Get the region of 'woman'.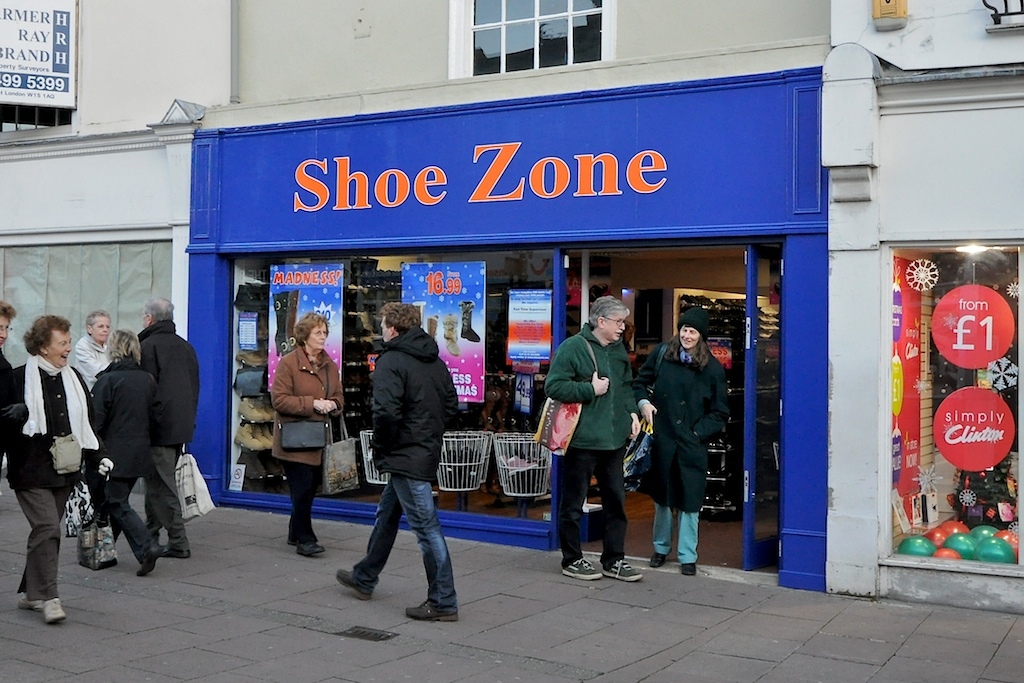
x1=6, y1=302, x2=94, y2=621.
